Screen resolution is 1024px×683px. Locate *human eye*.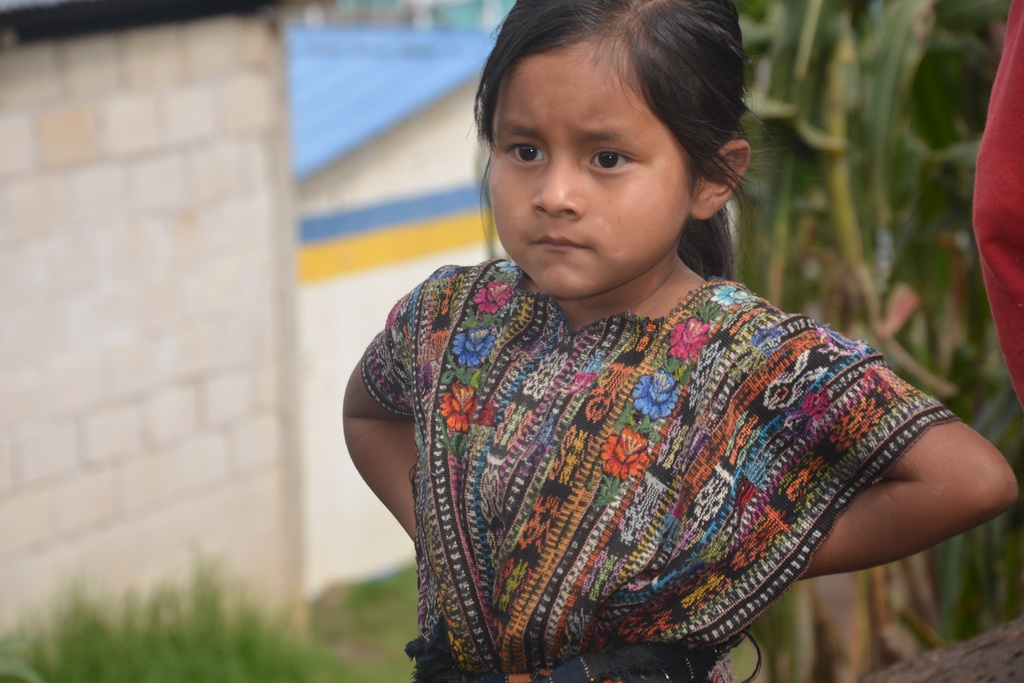
detection(589, 144, 639, 176).
